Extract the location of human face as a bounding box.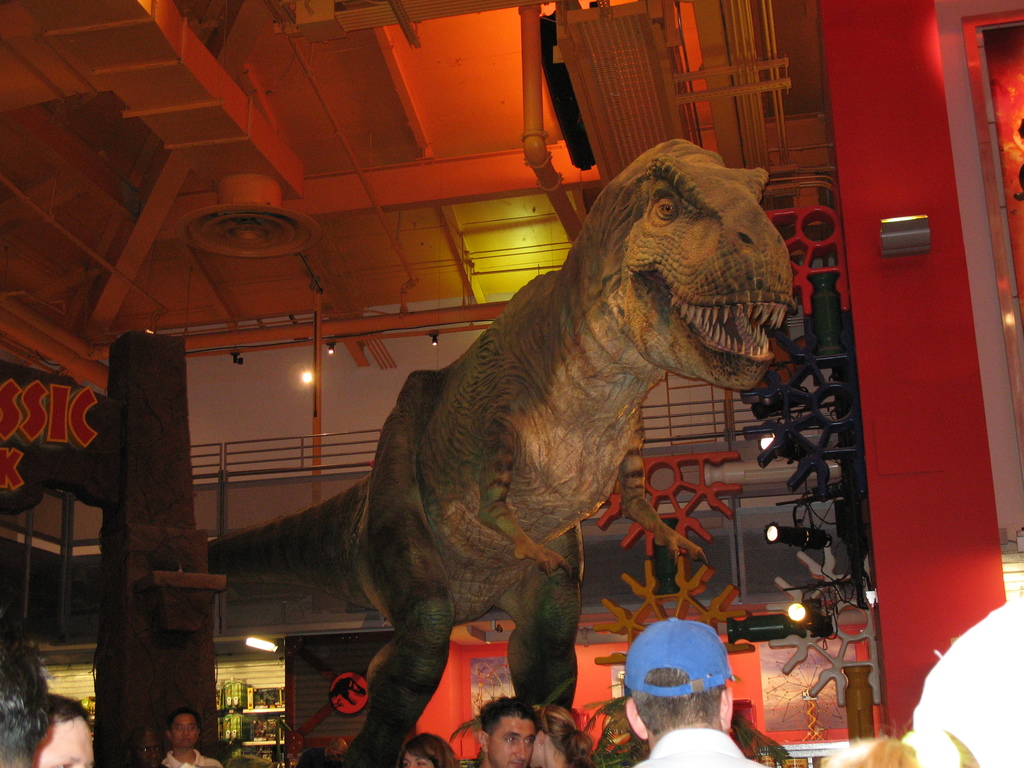
l=30, t=712, r=97, b=767.
